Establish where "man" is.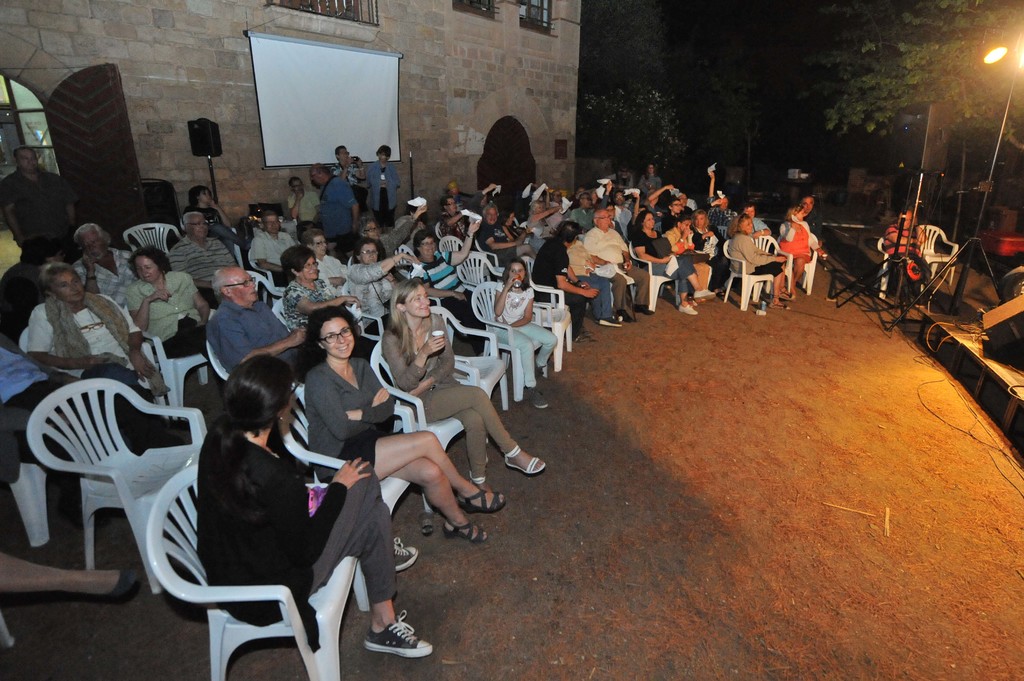
Established at 71, 223, 138, 300.
